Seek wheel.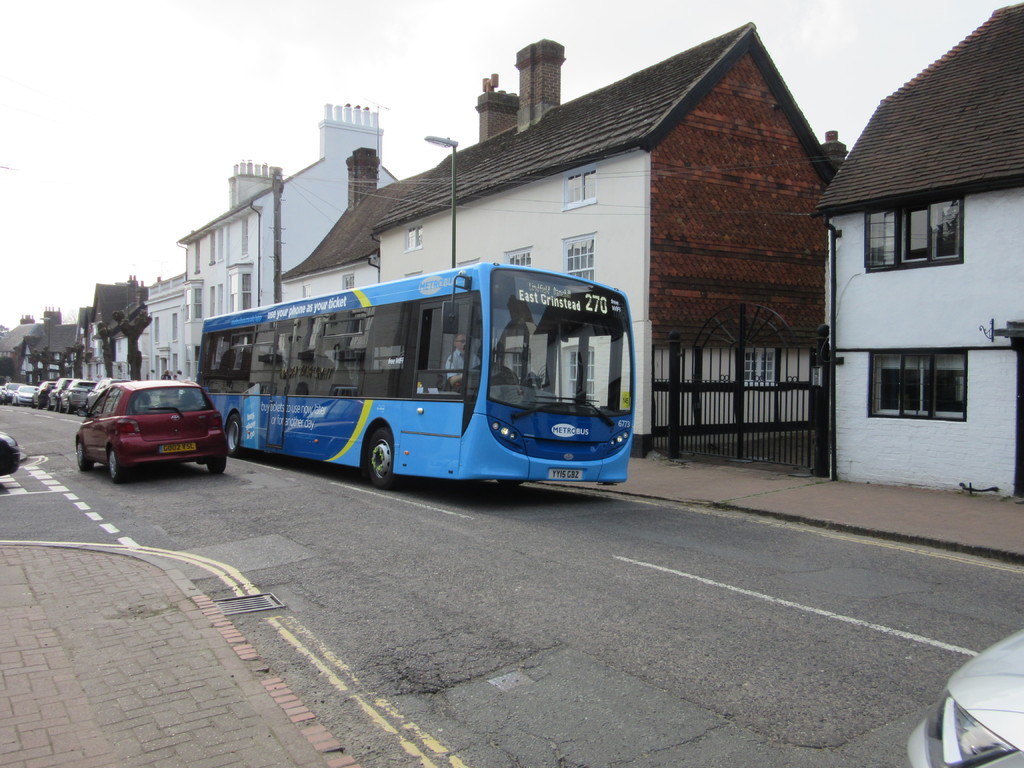
(31, 401, 34, 408).
